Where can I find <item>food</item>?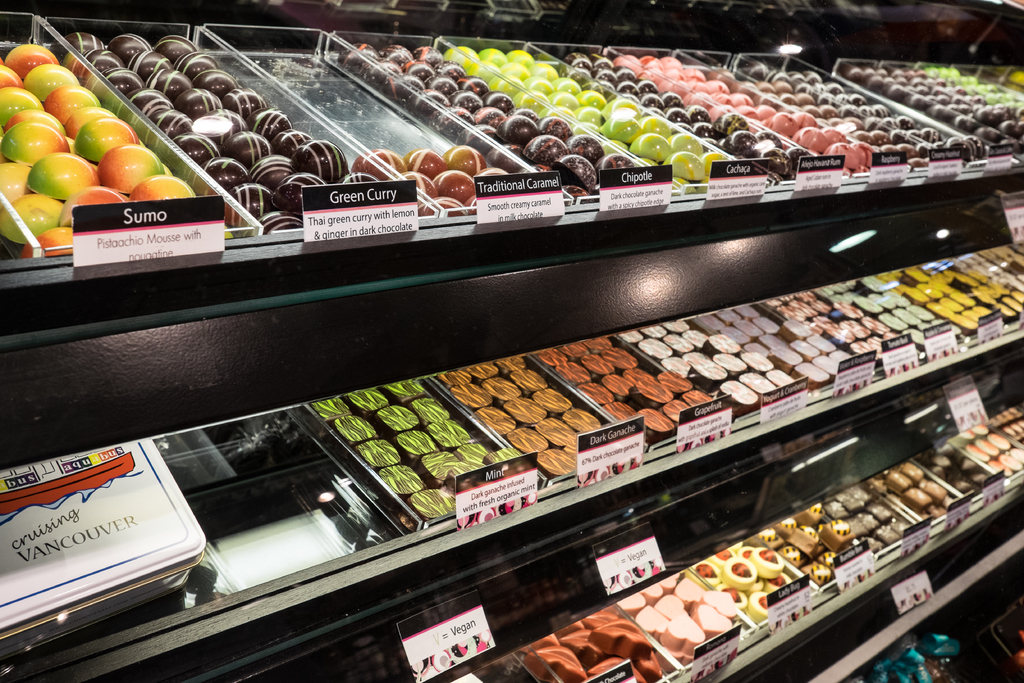
You can find it at 508:423:551:457.
